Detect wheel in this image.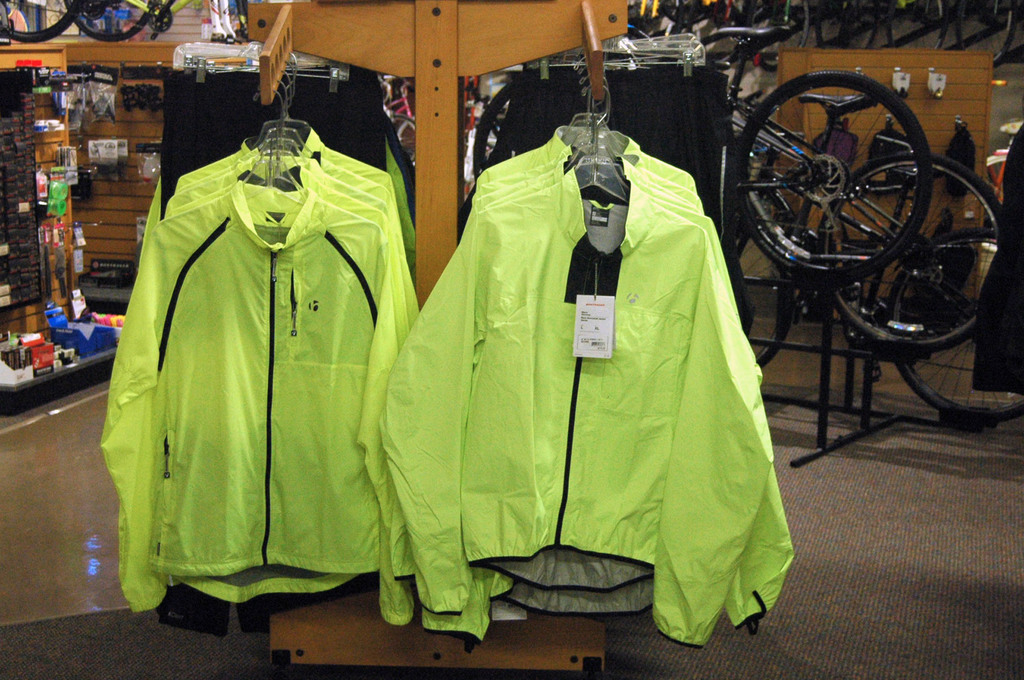
Detection: [728,67,934,280].
